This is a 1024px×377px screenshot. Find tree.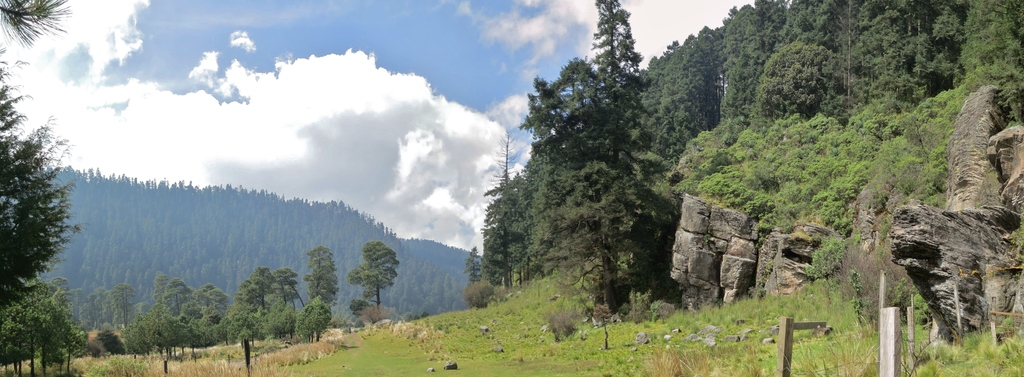
Bounding box: region(458, 244, 480, 284).
